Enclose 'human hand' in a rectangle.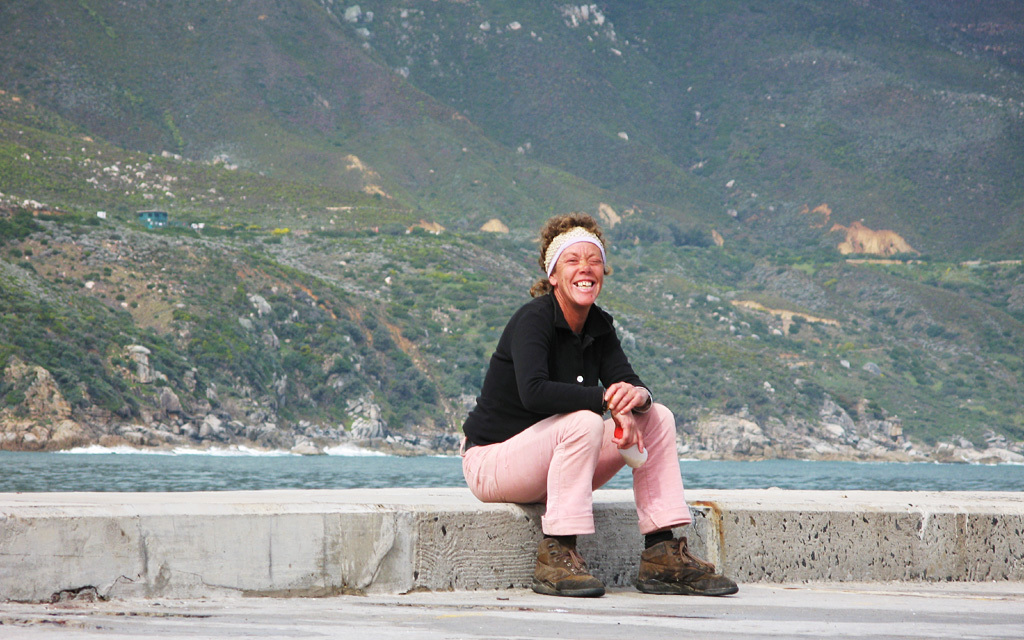
610/406/646/453.
